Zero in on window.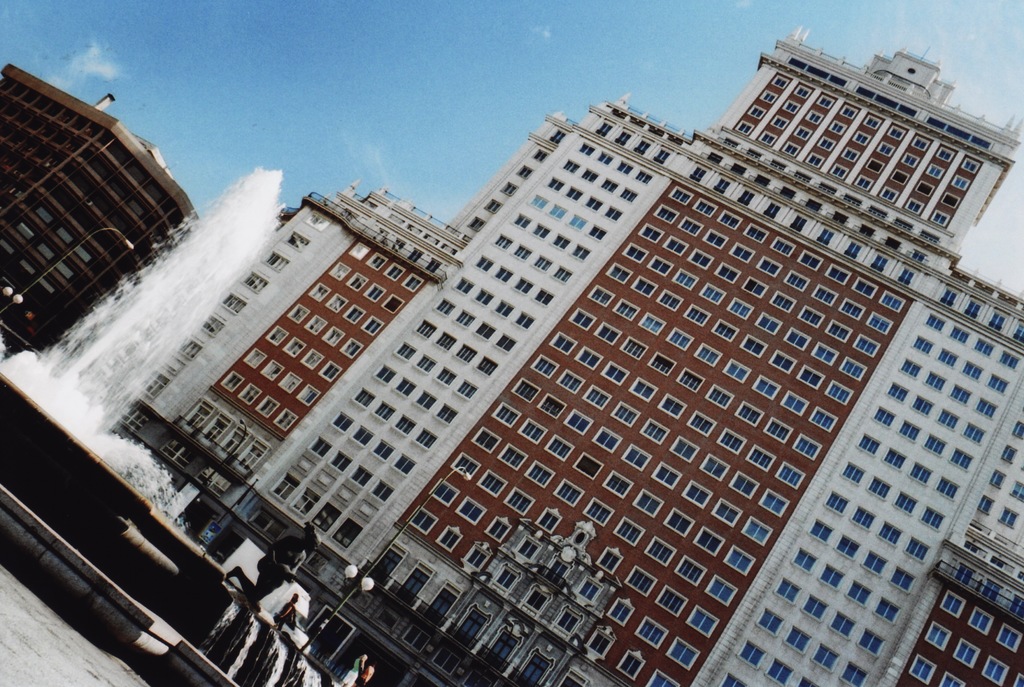
Zeroed in: (x1=458, y1=497, x2=481, y2=521).
